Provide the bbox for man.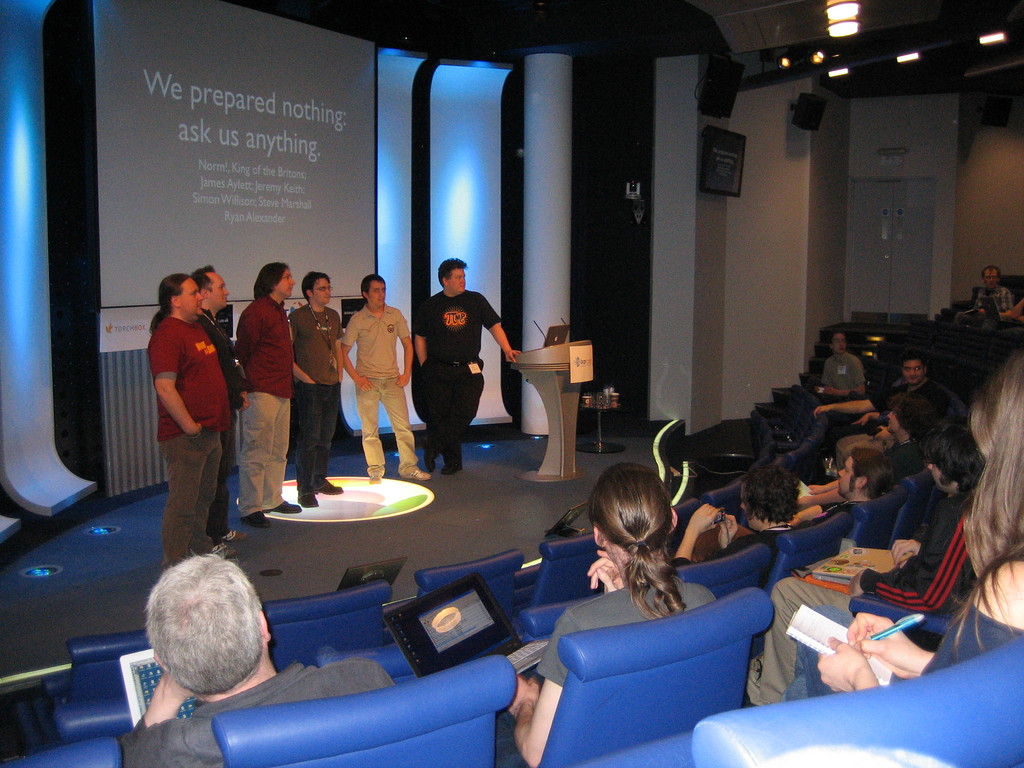
crop(119, 555, 398, 767).
